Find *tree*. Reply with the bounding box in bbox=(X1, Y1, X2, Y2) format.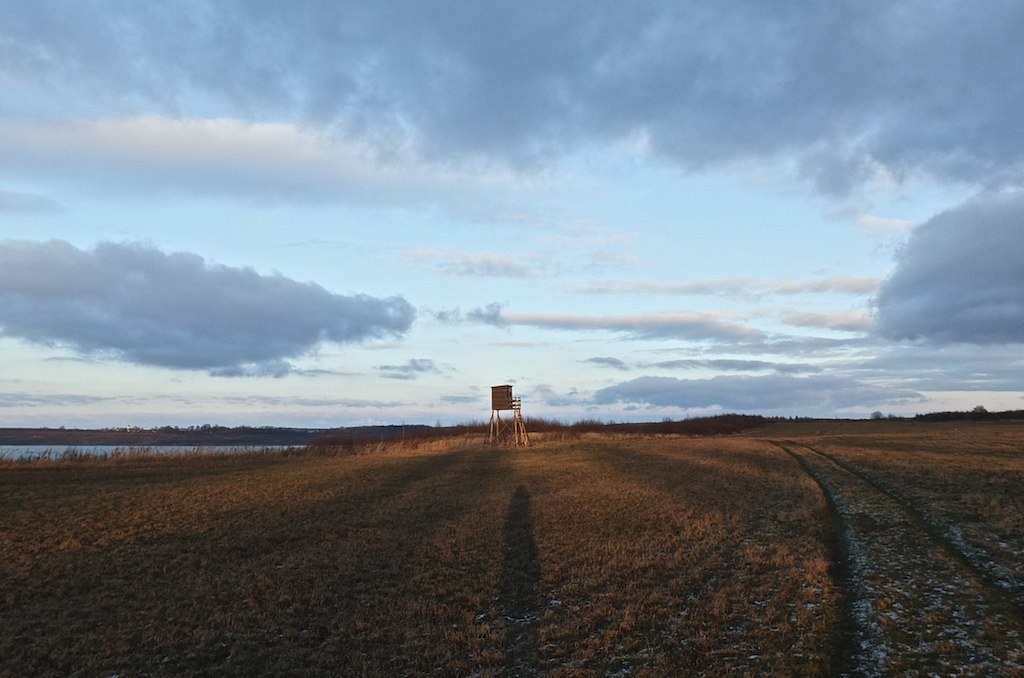
bbox=(869, 406, 887, 424).
